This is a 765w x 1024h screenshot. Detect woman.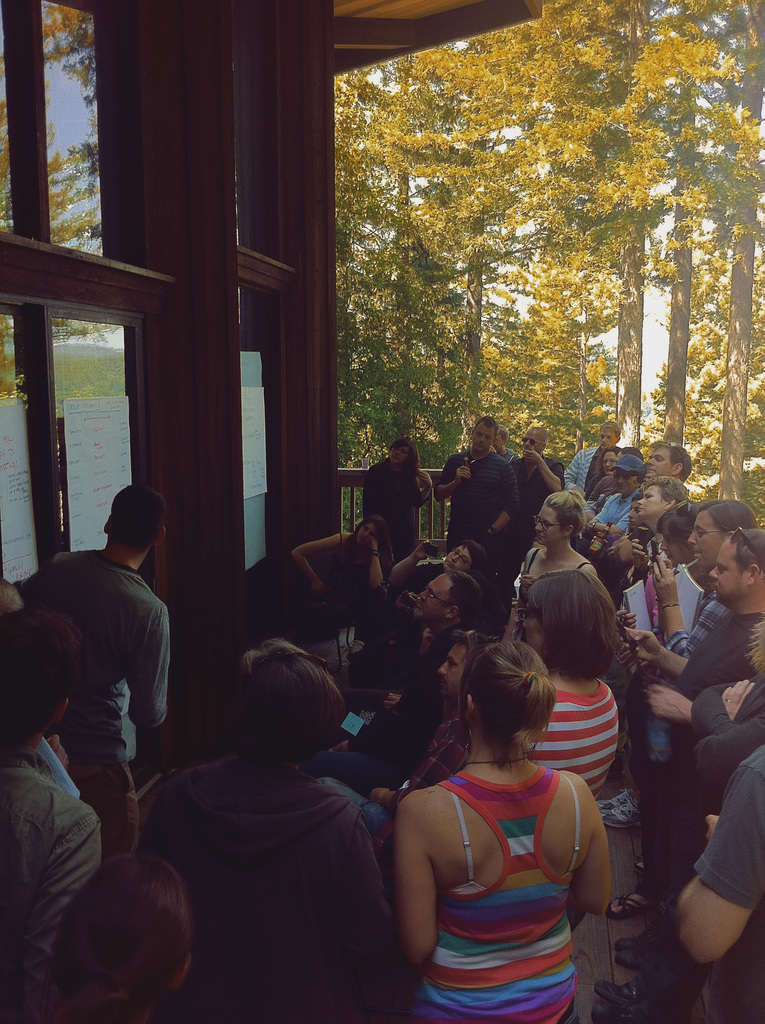
BBox(596, 444, 620, 491).
